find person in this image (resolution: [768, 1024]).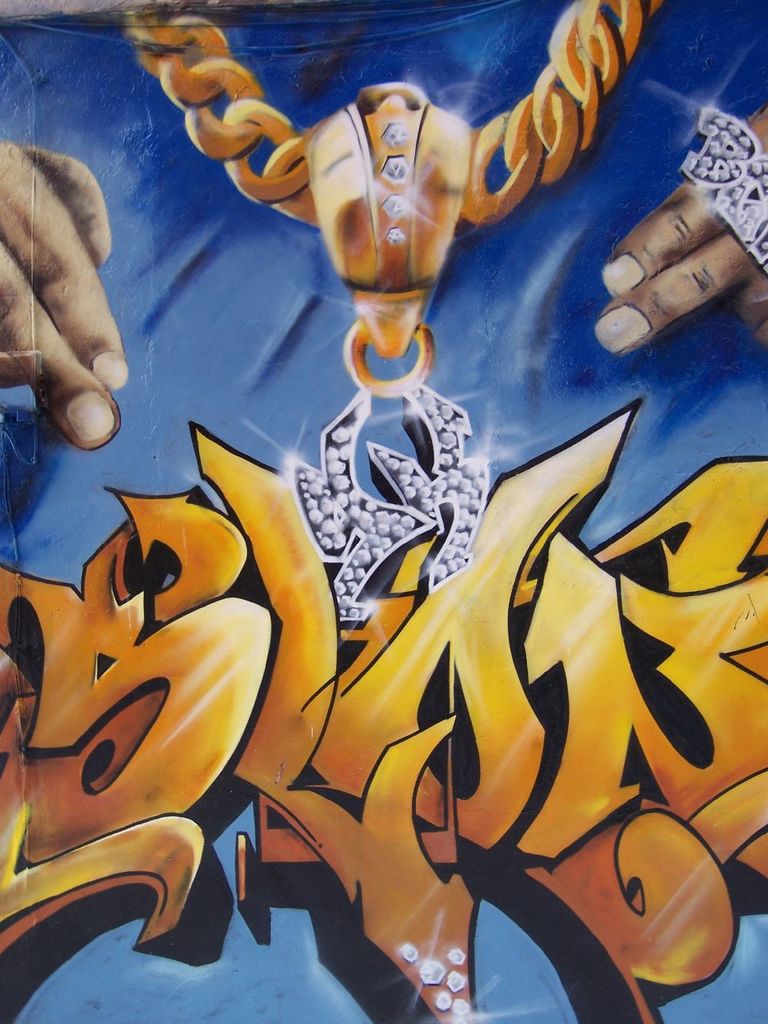
detection(0, 0, 767, 1023).
